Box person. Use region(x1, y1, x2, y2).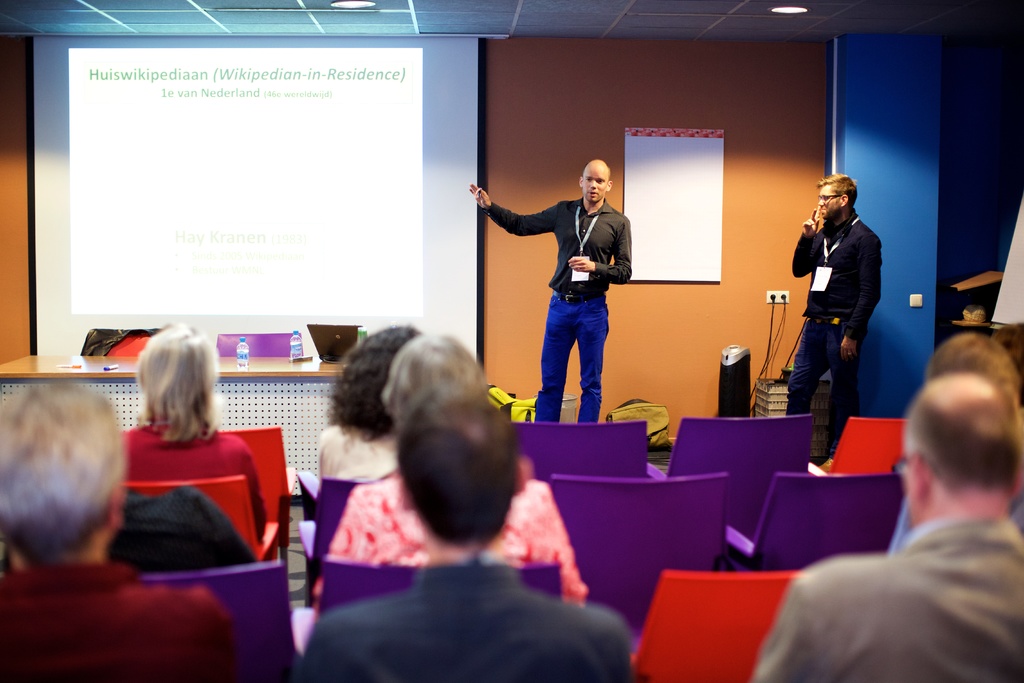
region(502, 145, 638, 436).
